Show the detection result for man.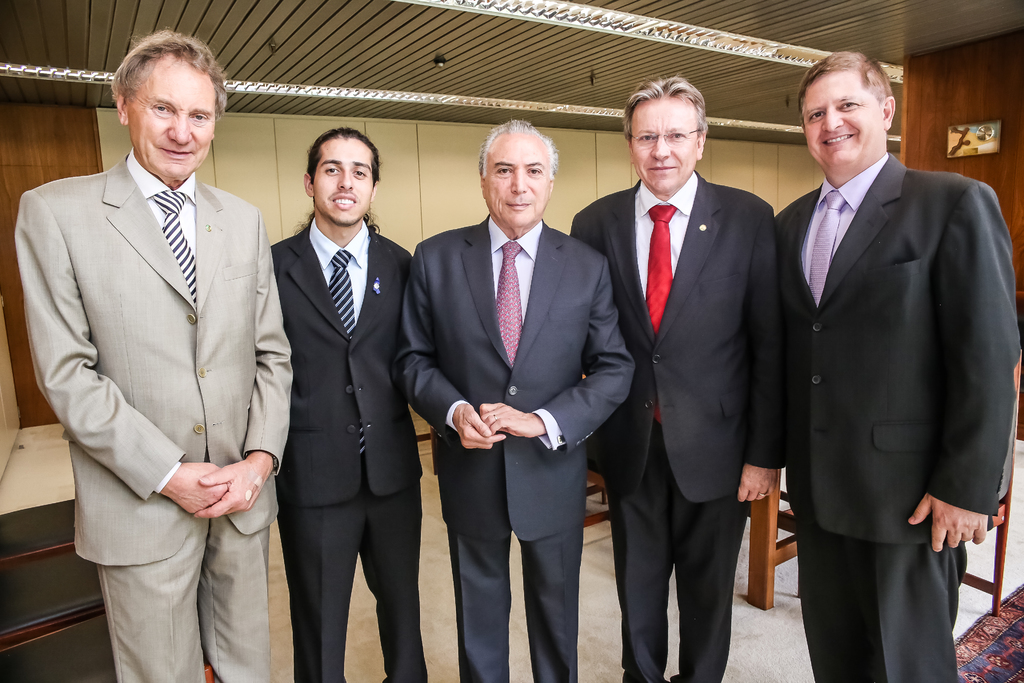
[268, 127, 414, 682].
